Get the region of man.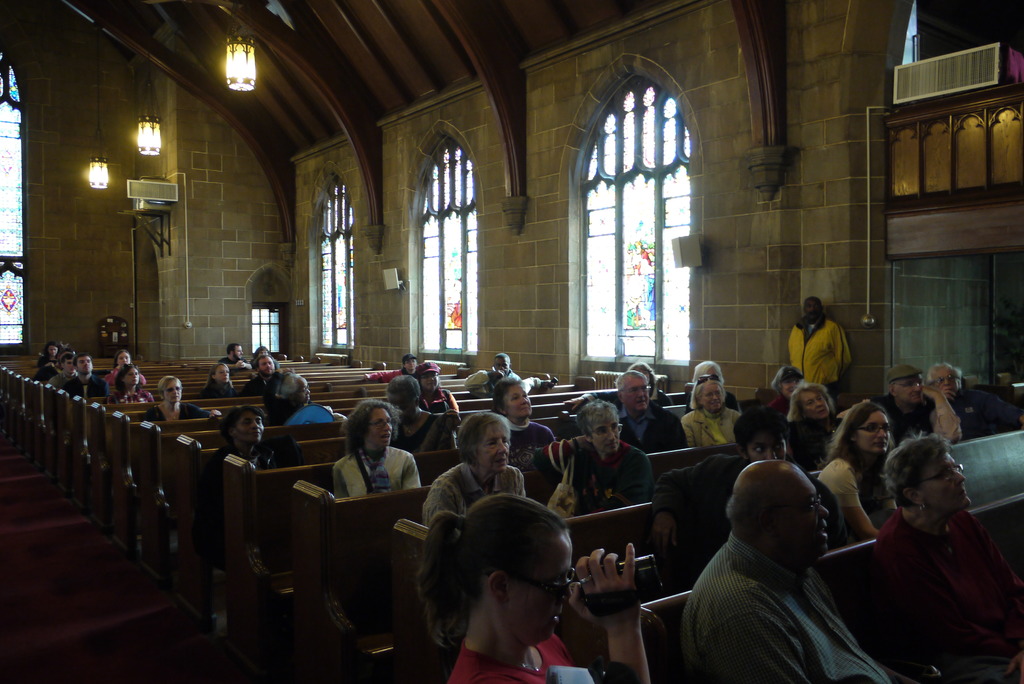
<region>61, 353, 112, 398</region>.
